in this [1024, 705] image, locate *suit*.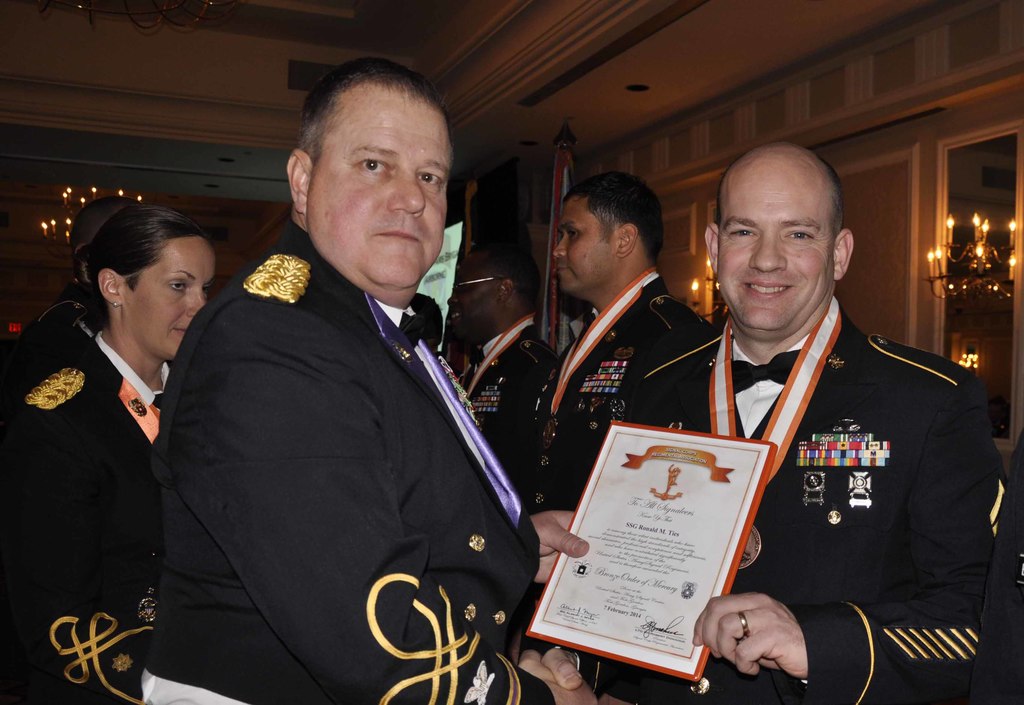
Bounding box: bbox(3, 284, 100, 385).
